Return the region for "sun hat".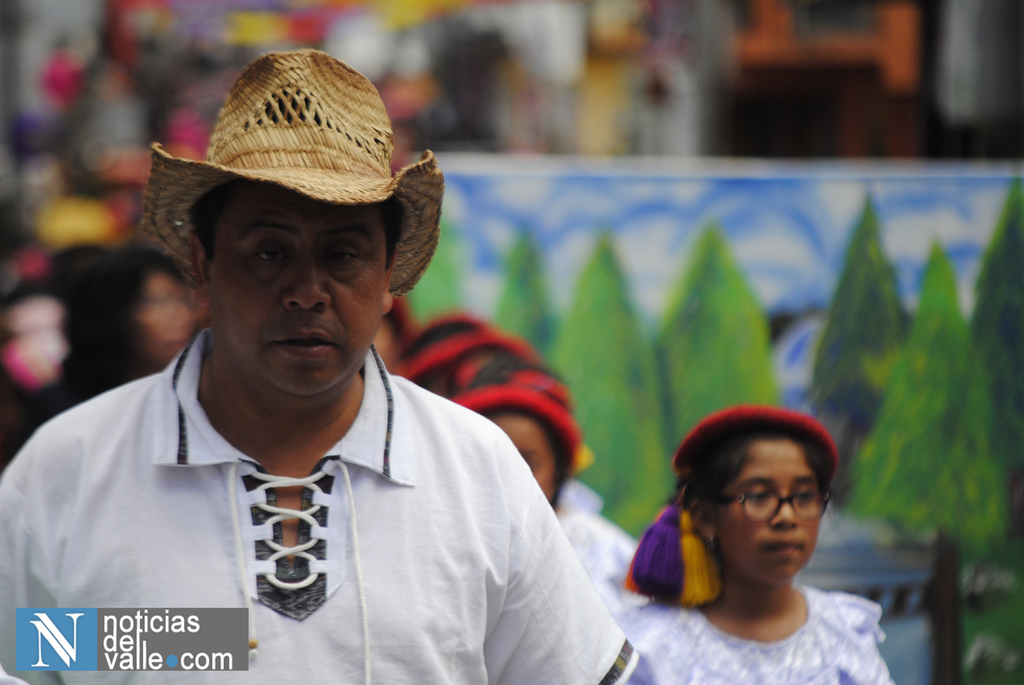
locate(616, 400, 844, 601).
